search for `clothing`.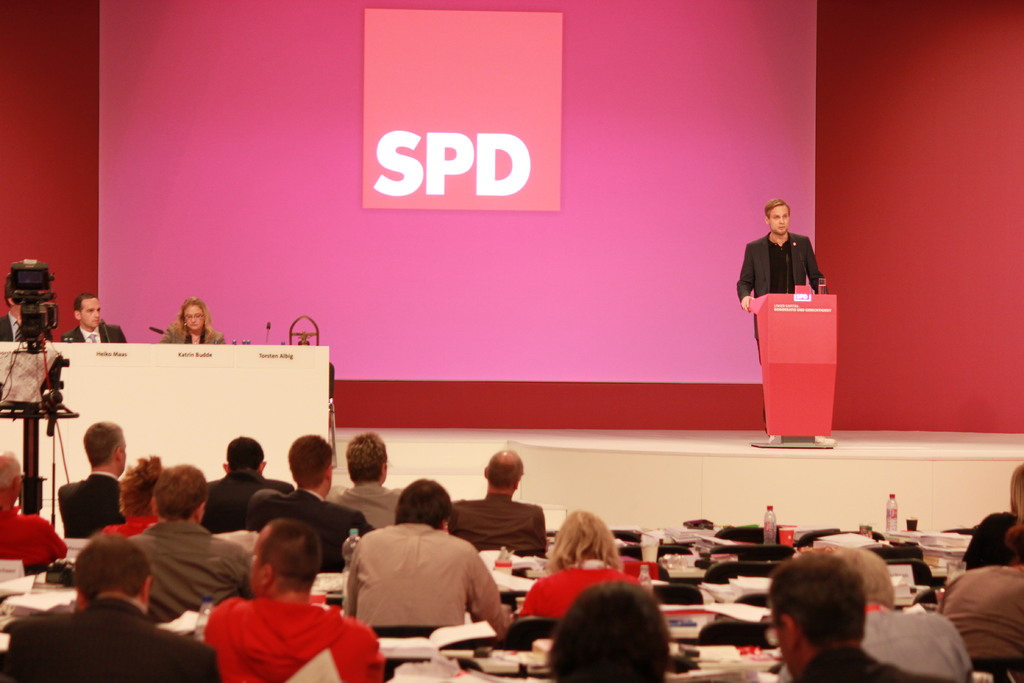
Found at locate(804, 646, 914, 682).
